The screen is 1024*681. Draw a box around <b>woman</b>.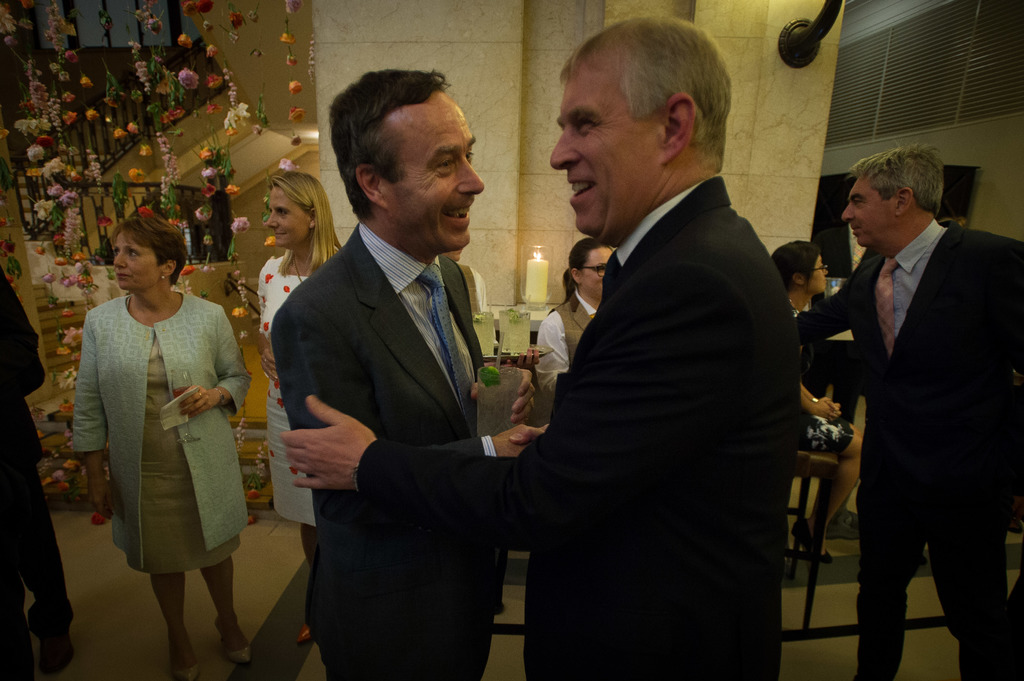
(left=254, top=173, right=351, bottom=638).
